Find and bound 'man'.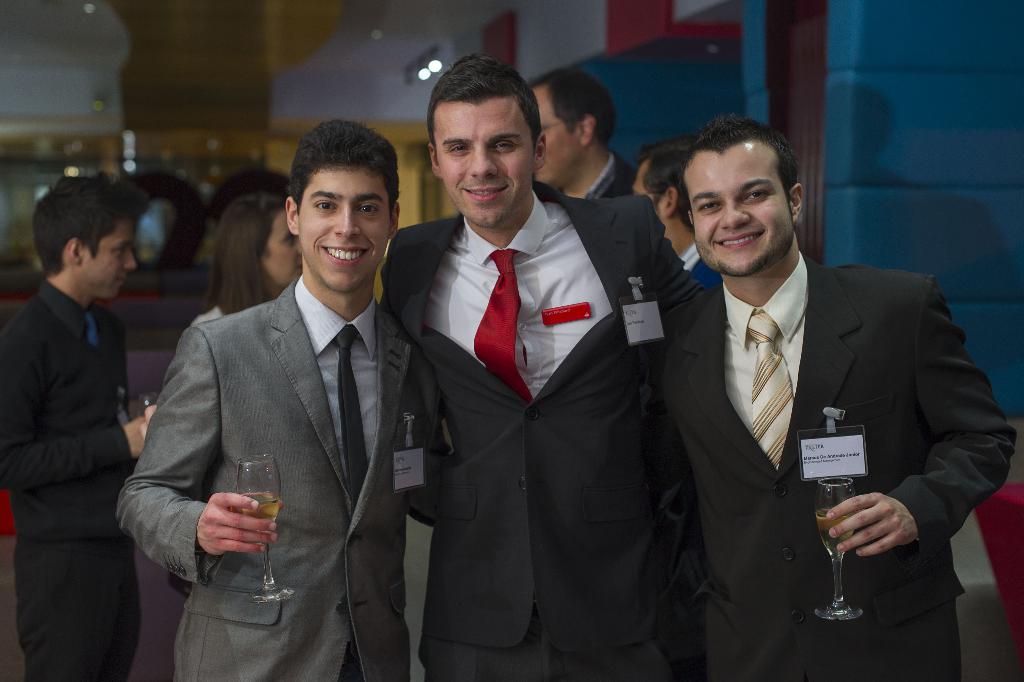
Bound: crop(632, 144, 723, 287).
